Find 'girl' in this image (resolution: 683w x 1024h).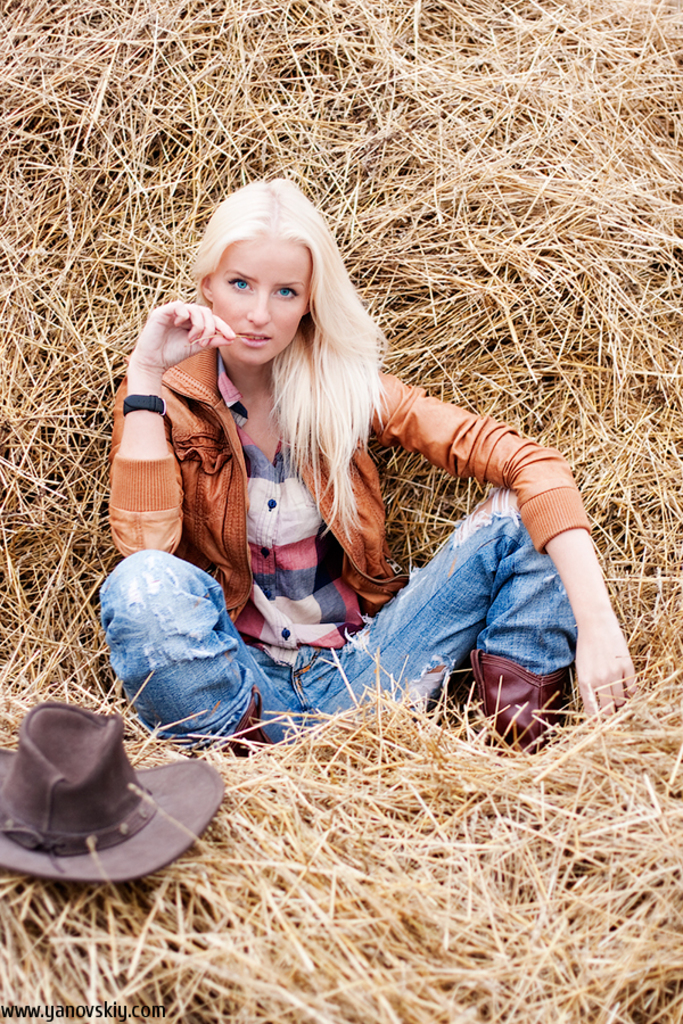
[98,182,635,758].
